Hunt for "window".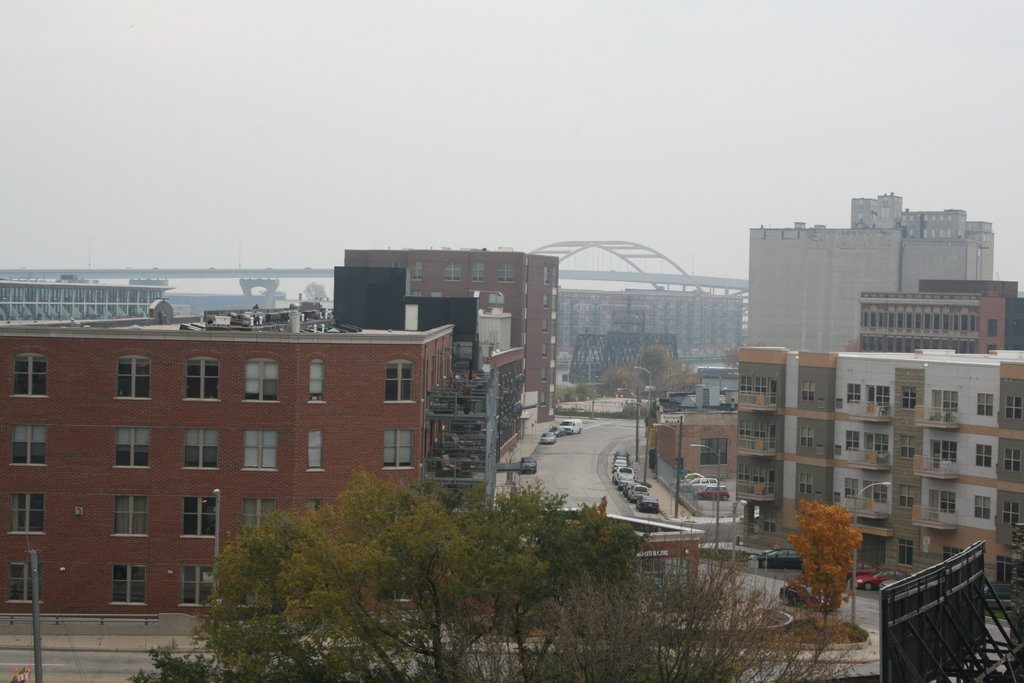
Hunted down at box=[845, 482, 852, 498].
